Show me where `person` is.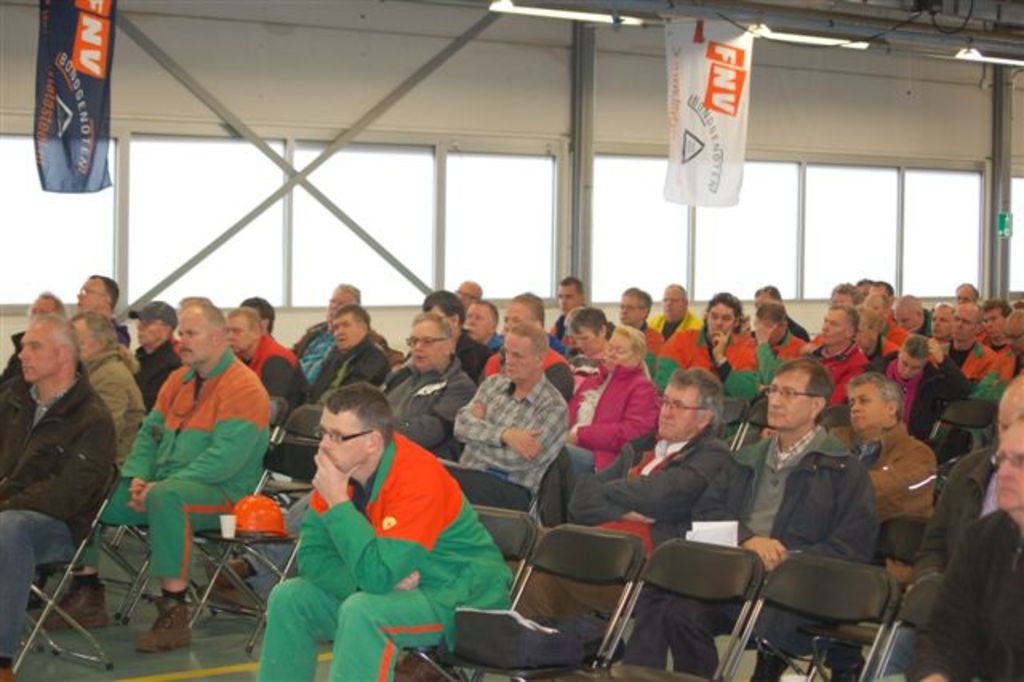
`person` is at select_region(459, 279, 482, 303).
